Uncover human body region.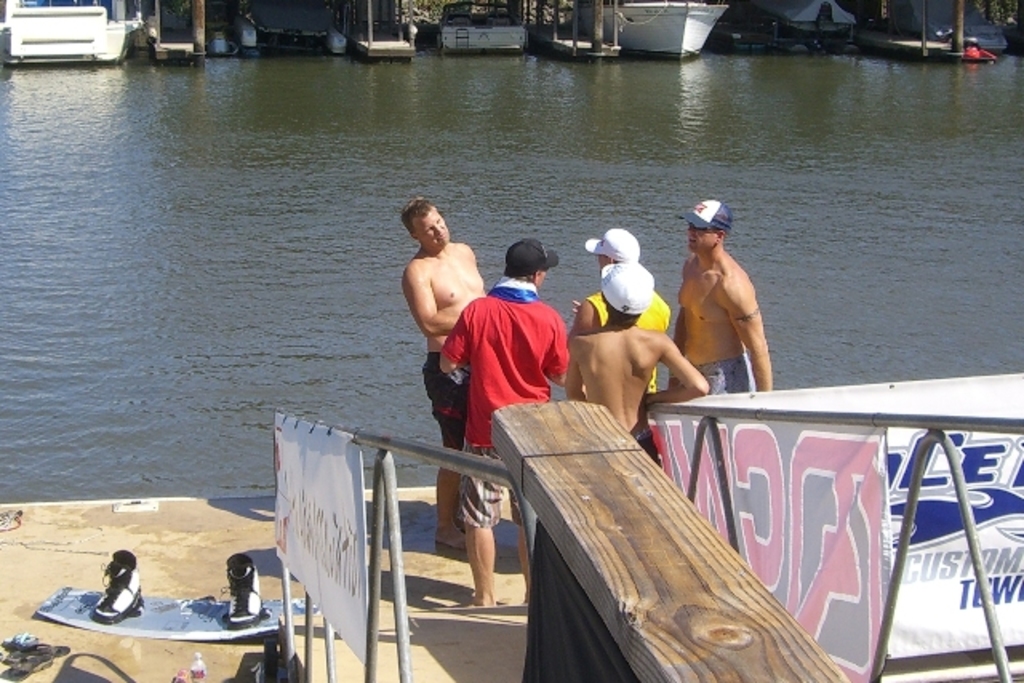
Uncovered: l=677, t=197, r=779, b=409.
